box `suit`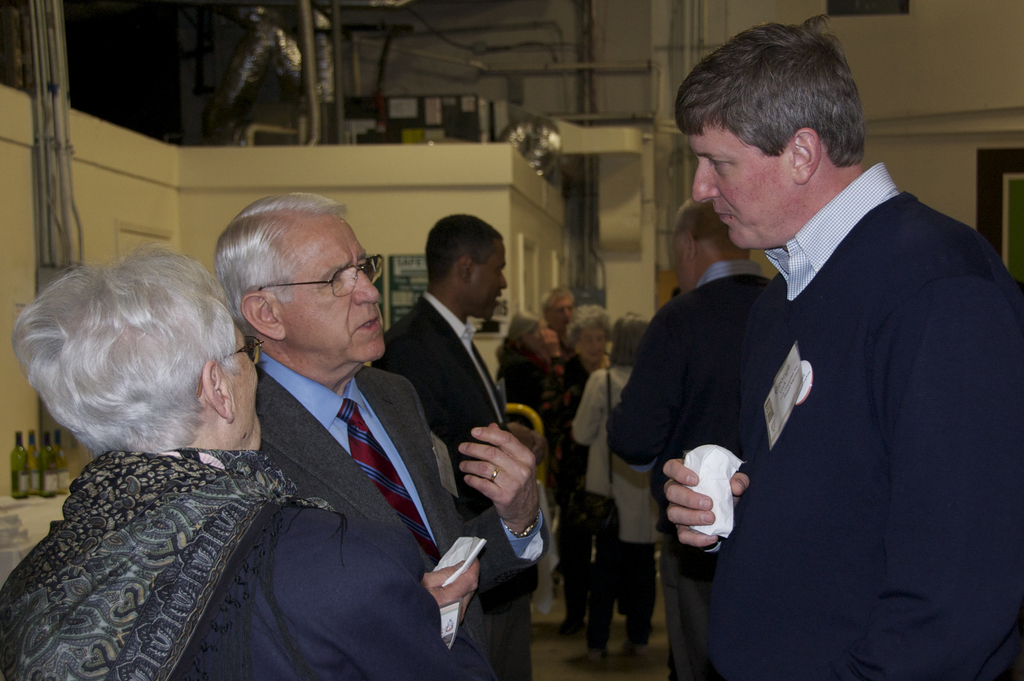
[x1=369, y1=290, x2=539, y2=680]
